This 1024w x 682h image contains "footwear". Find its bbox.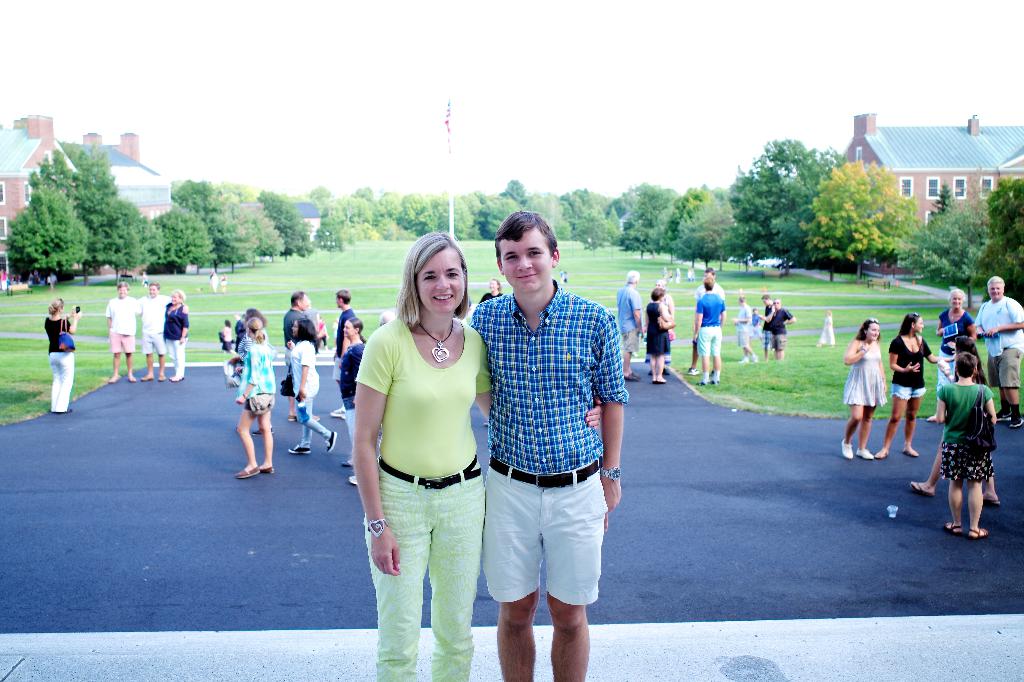
crop(54, 405, 72, 415).
